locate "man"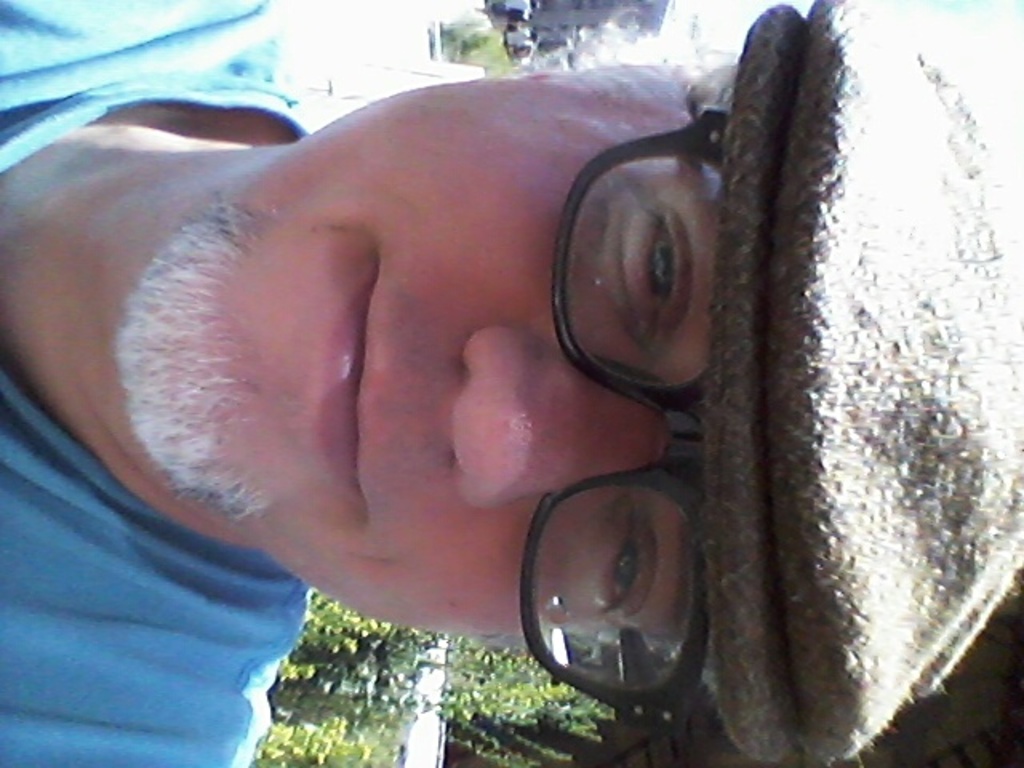
0 30 912 760
